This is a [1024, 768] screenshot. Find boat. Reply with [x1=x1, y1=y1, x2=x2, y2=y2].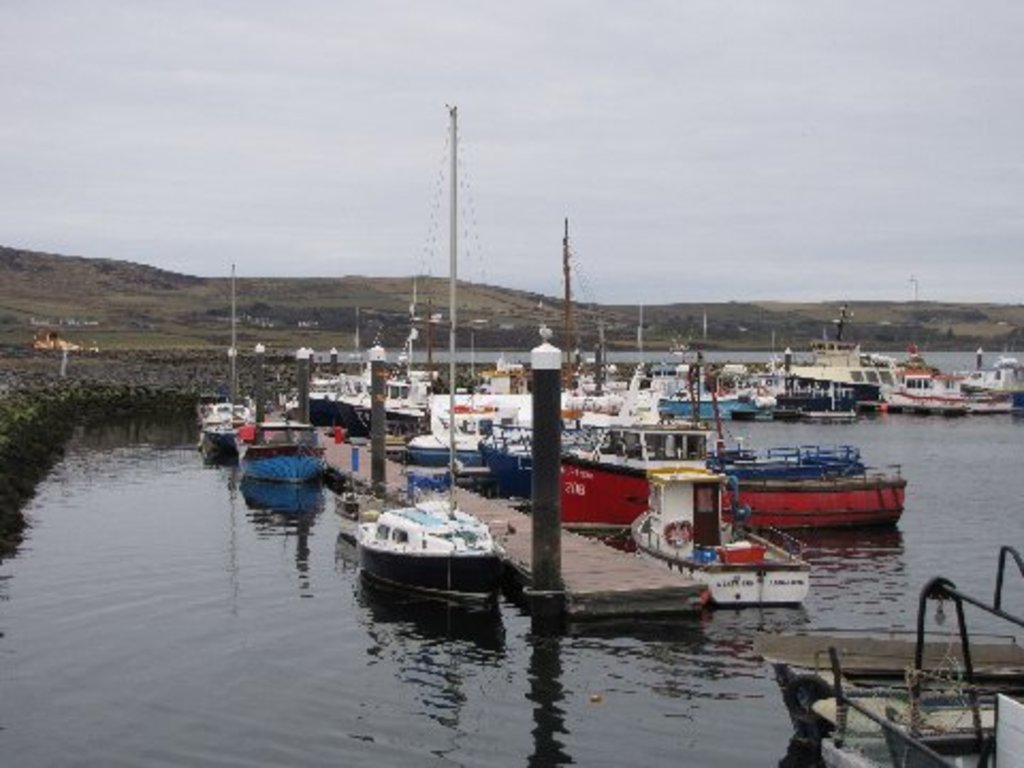
[x1=774, y1=395, x2=849, y2=422].
